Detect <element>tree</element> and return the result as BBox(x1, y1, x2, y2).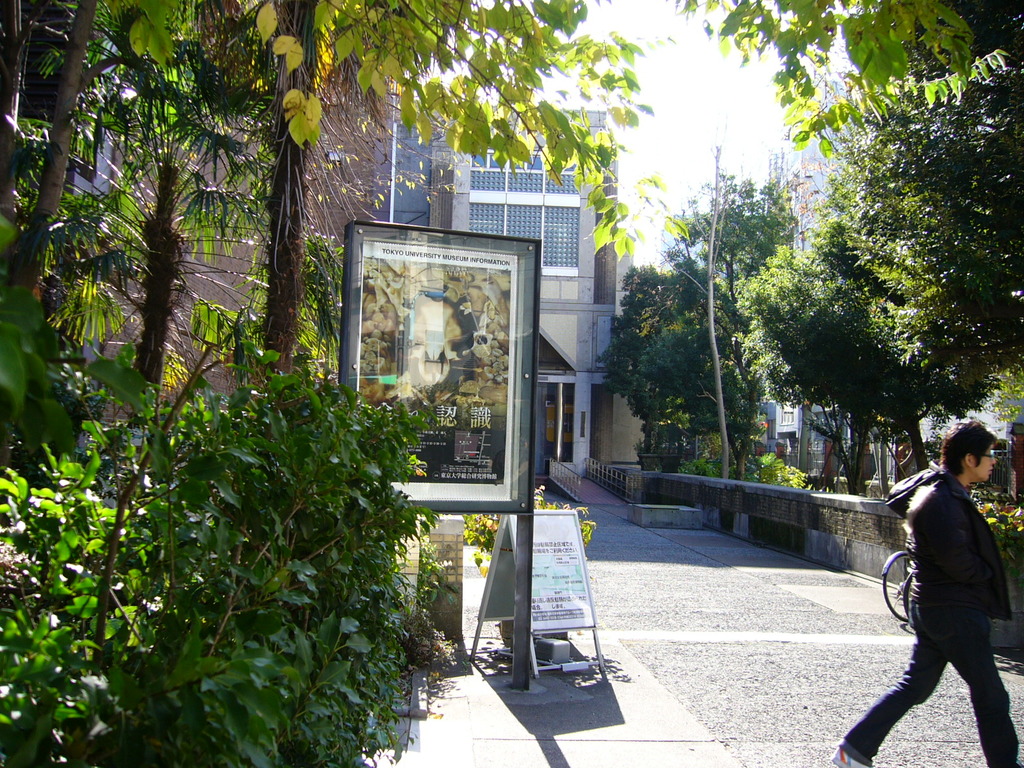
BBox(742, 66, 1011, 499).
